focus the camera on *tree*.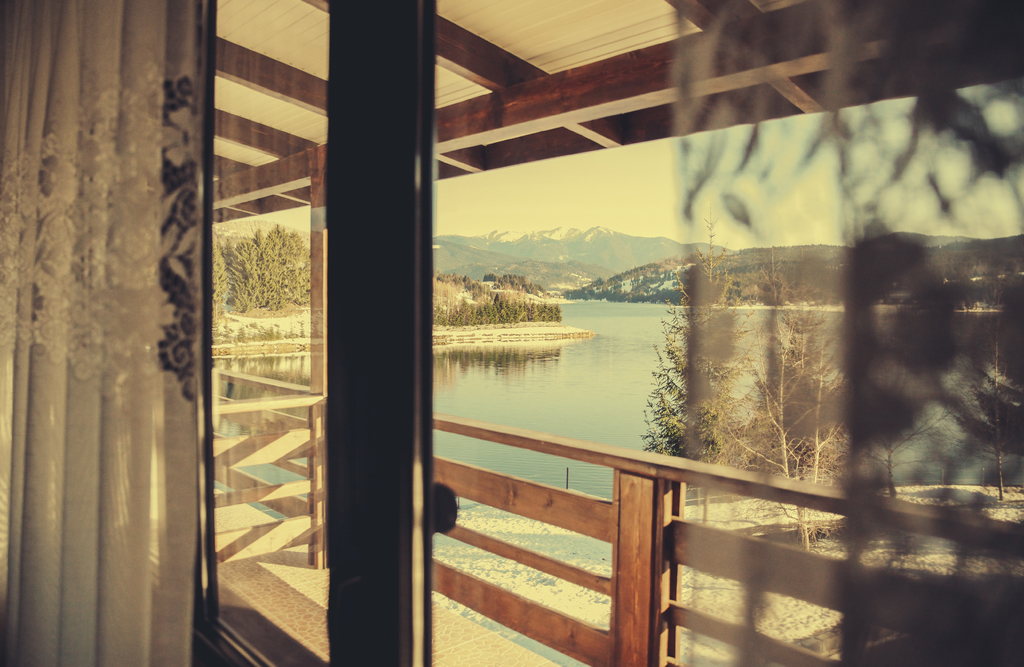
Focus region: <region>735, 310, 855, 483</region>.
